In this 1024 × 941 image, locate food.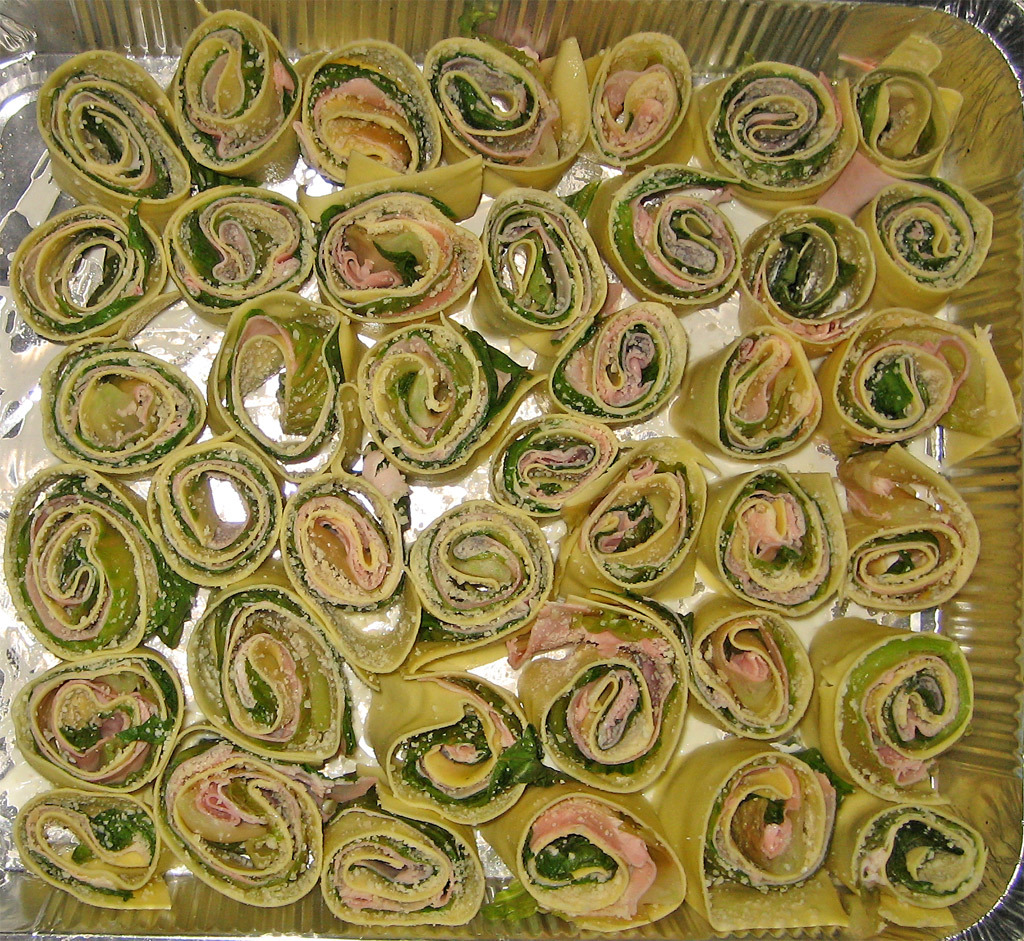
Bounding box: BBox(835, 445, 982, 614).
